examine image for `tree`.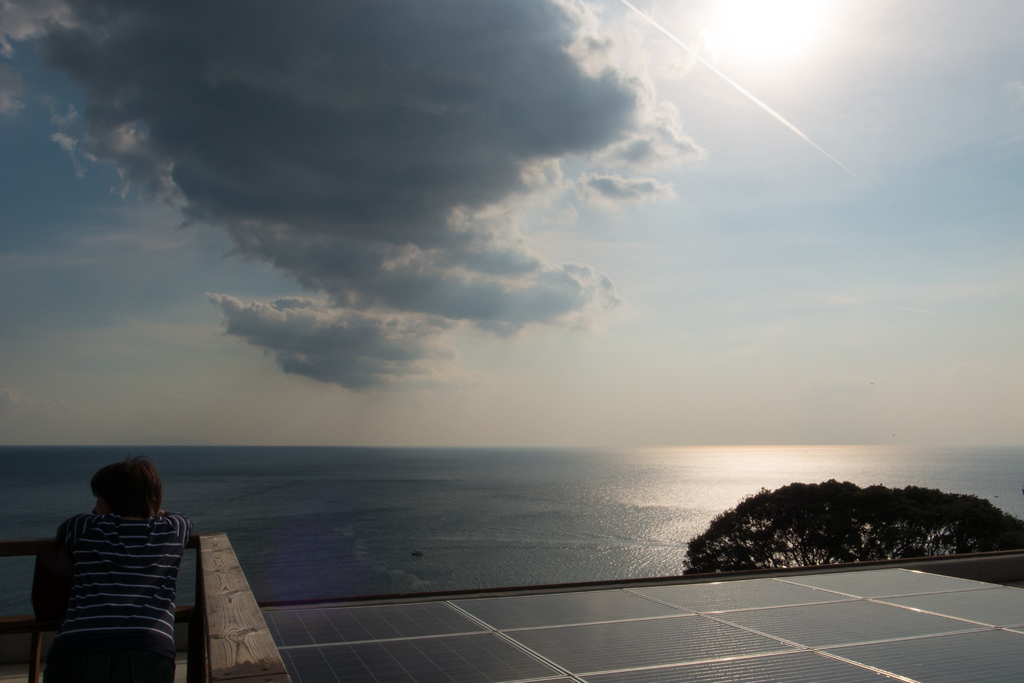
Examination result: rect(686, 475, 1023, 574).
